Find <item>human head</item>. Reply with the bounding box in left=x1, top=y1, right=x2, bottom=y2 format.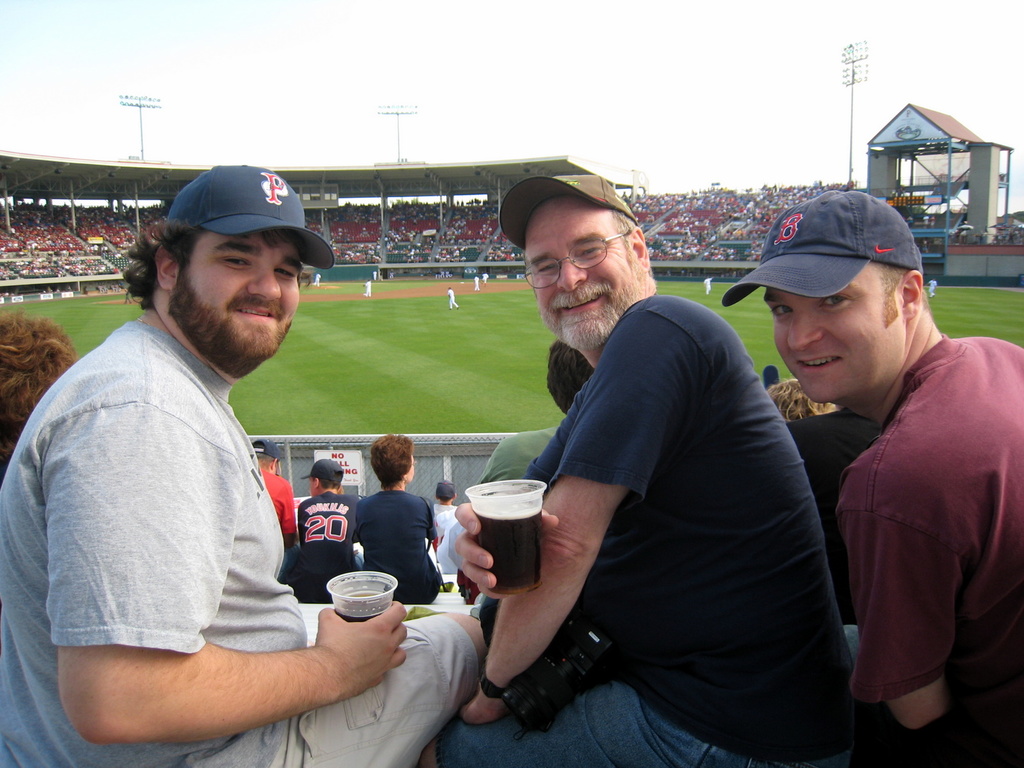
left=545, top=339, right=597, bottom=417.
